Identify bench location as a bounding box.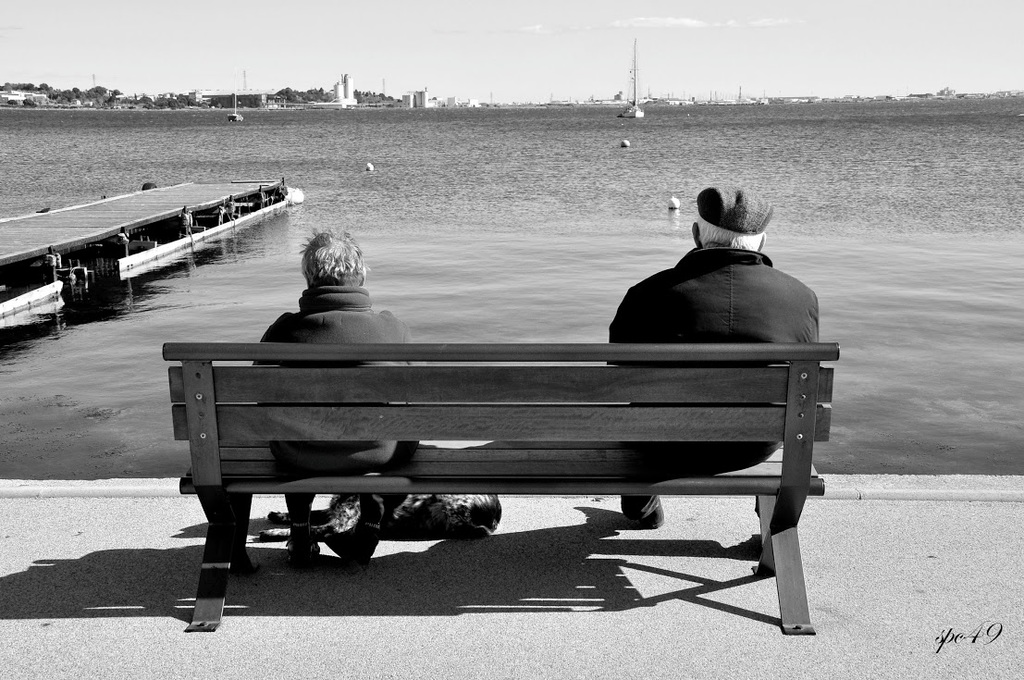
x1=189 y1=316 x2=835 y2=621.
